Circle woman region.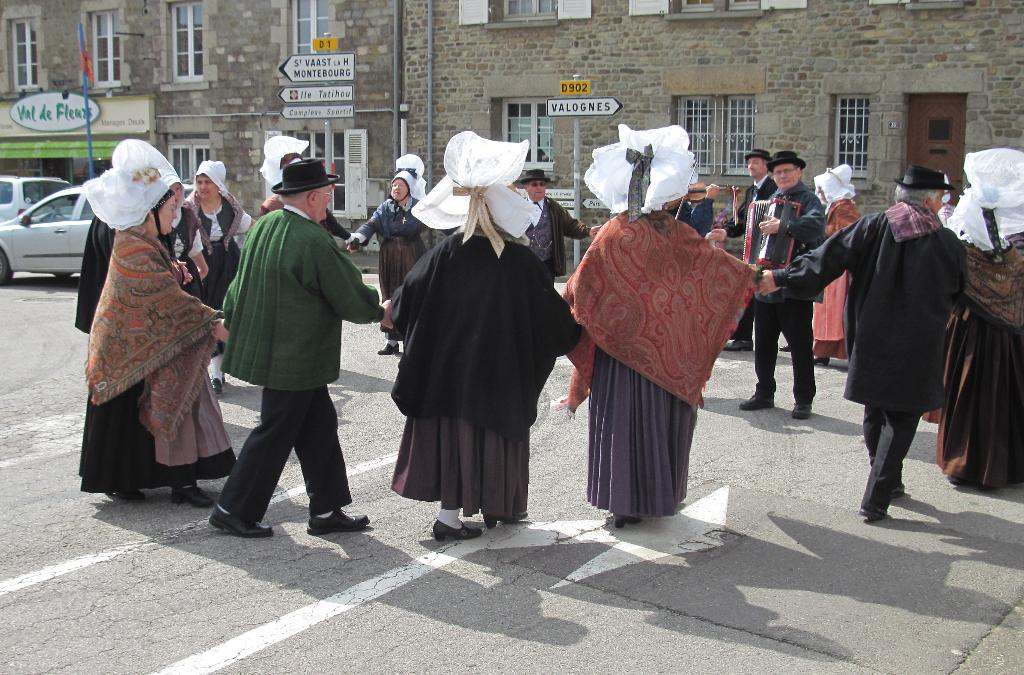
Region: box=[348, 153, 461, 355].
